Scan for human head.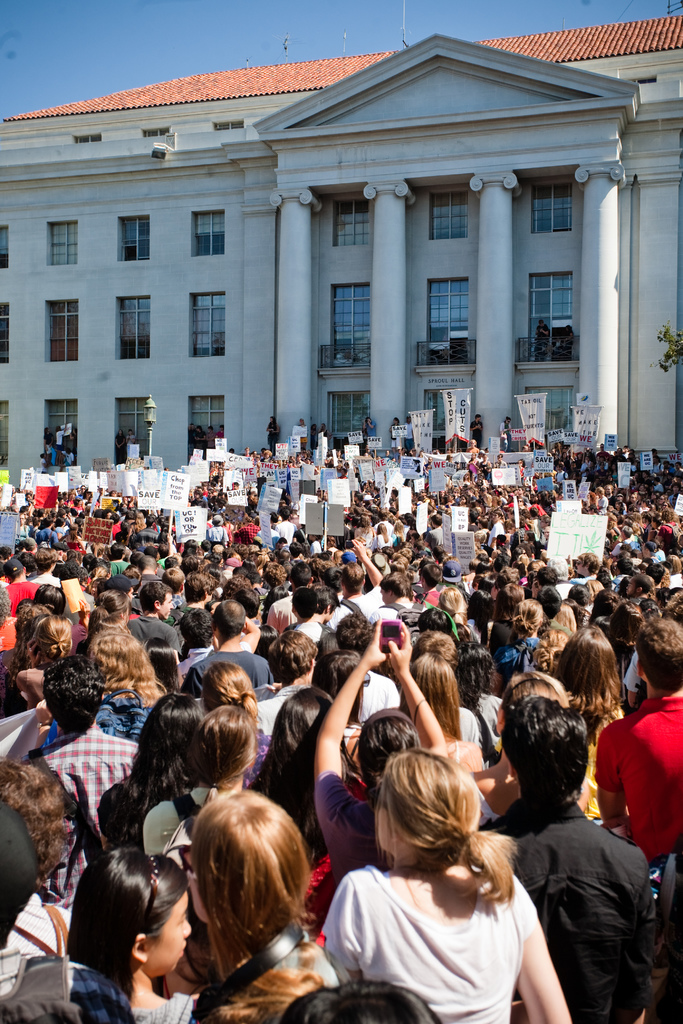
Scan result: bbox=[360, 704, 417, 790].
